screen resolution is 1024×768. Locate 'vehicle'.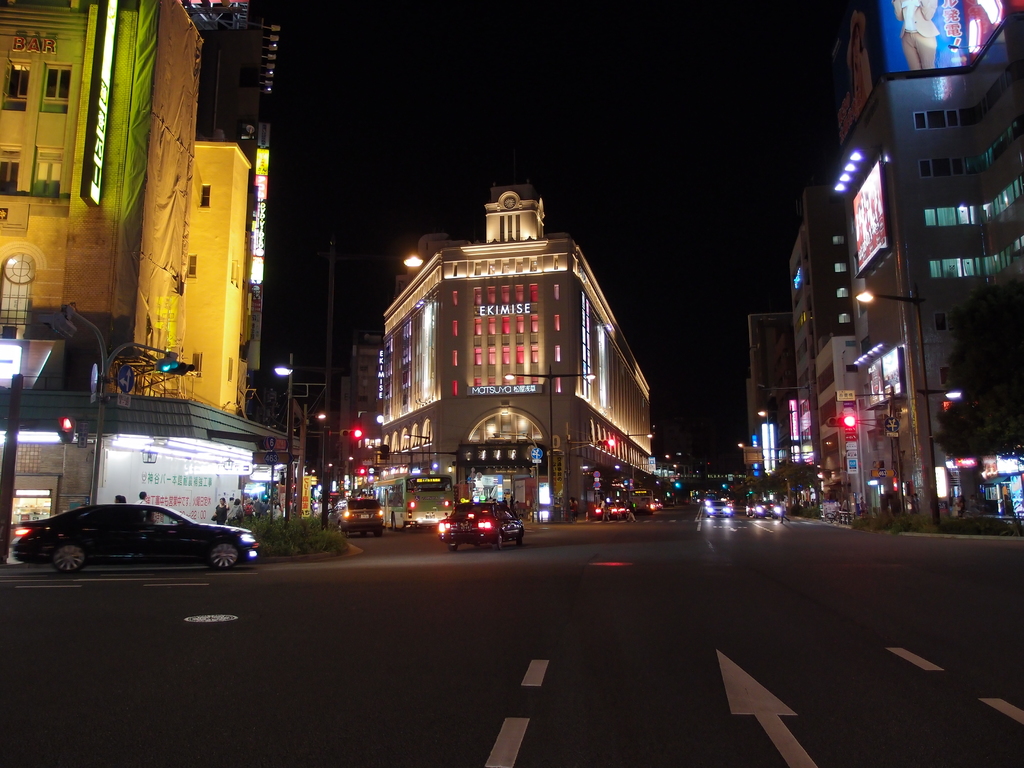
324, 491, 384, 538.
